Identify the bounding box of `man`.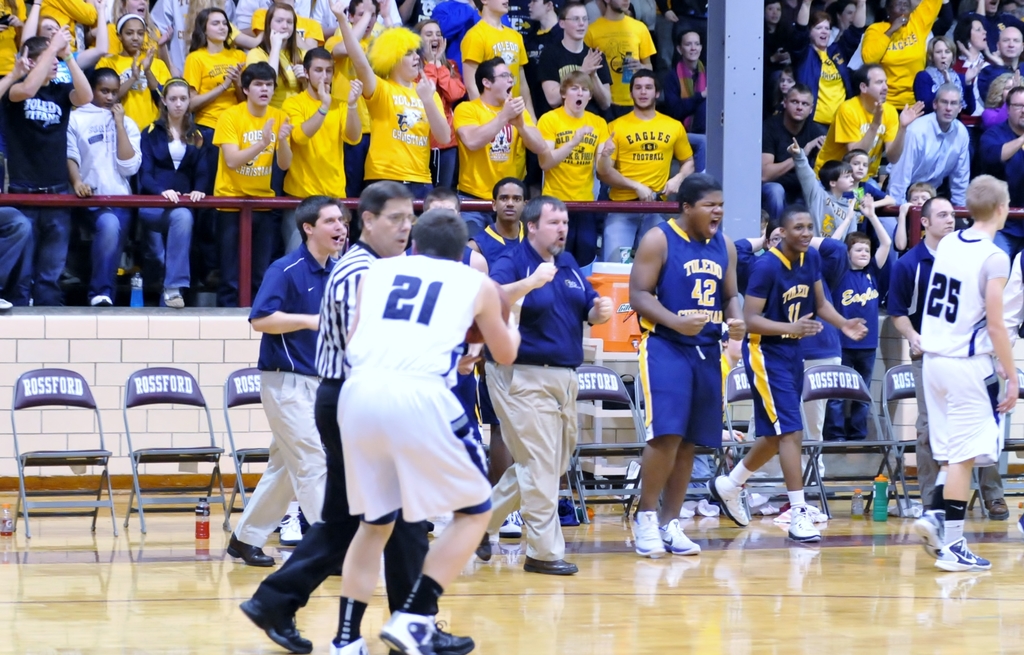
Rect(757, 83, 834, 214).
